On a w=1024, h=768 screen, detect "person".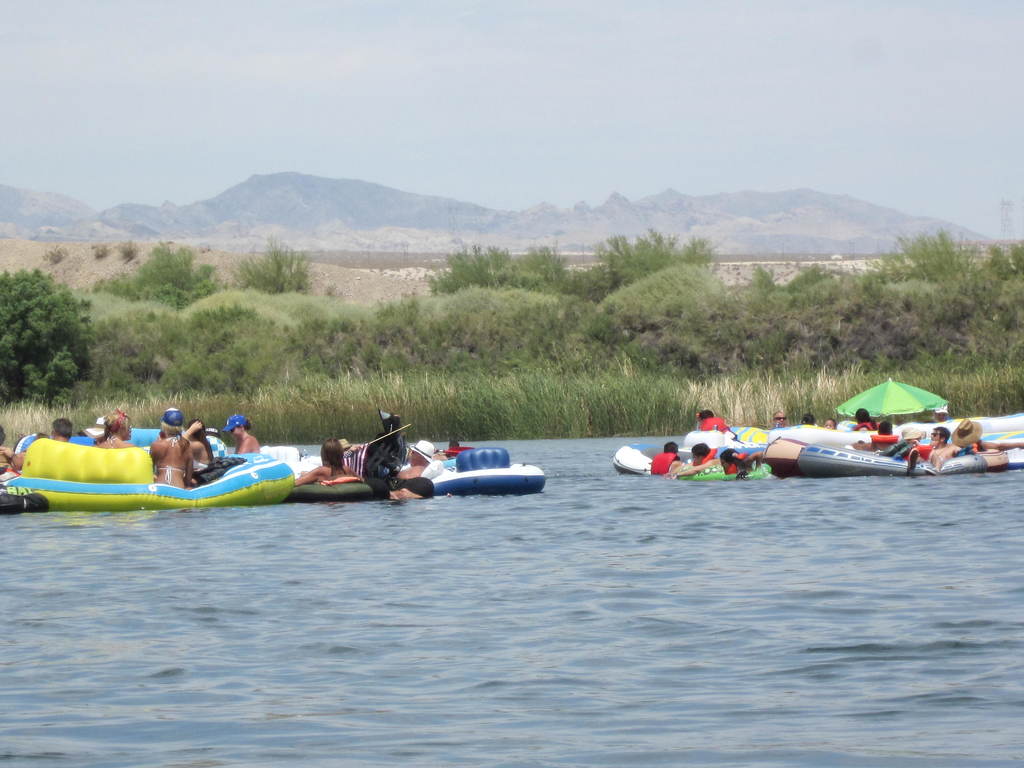
[396,442,440,477].
